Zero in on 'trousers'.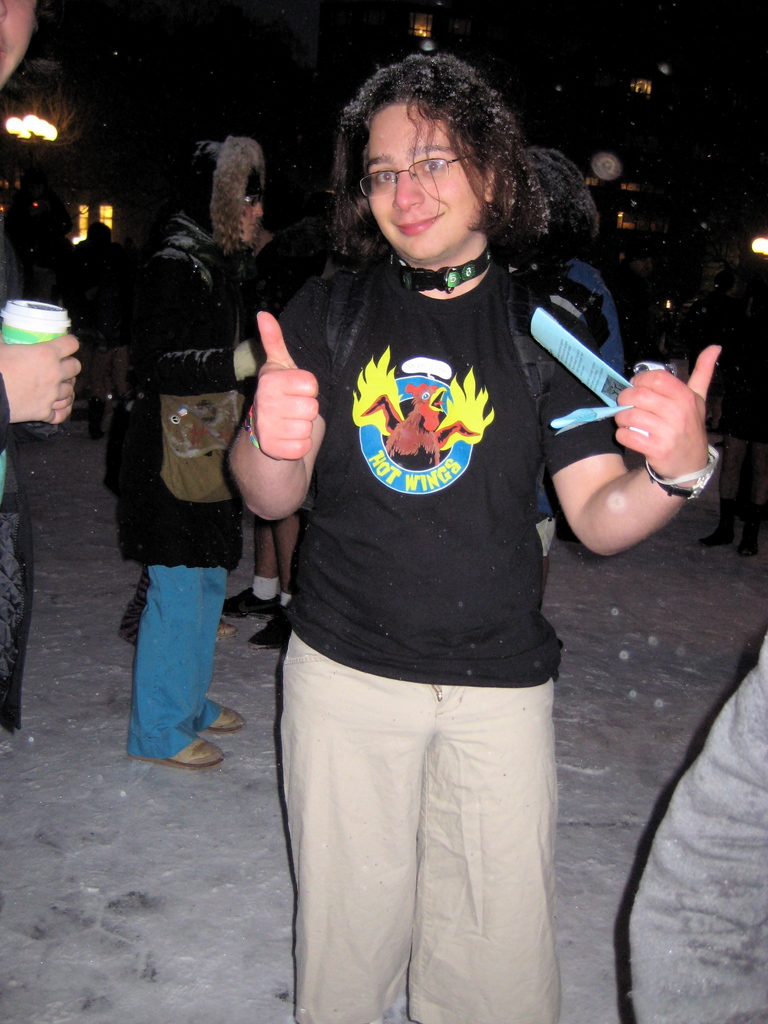
Zeroed in: [302, 684, 548, 994].
